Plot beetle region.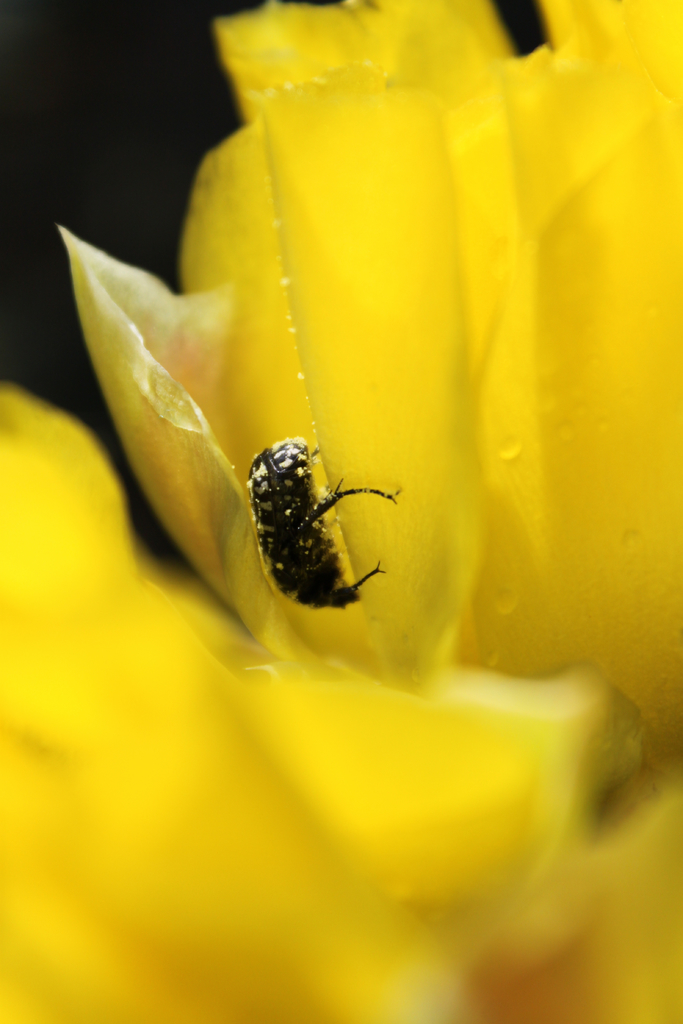
Plotted at x1=238, y1=410, x2=412, y2=631.
